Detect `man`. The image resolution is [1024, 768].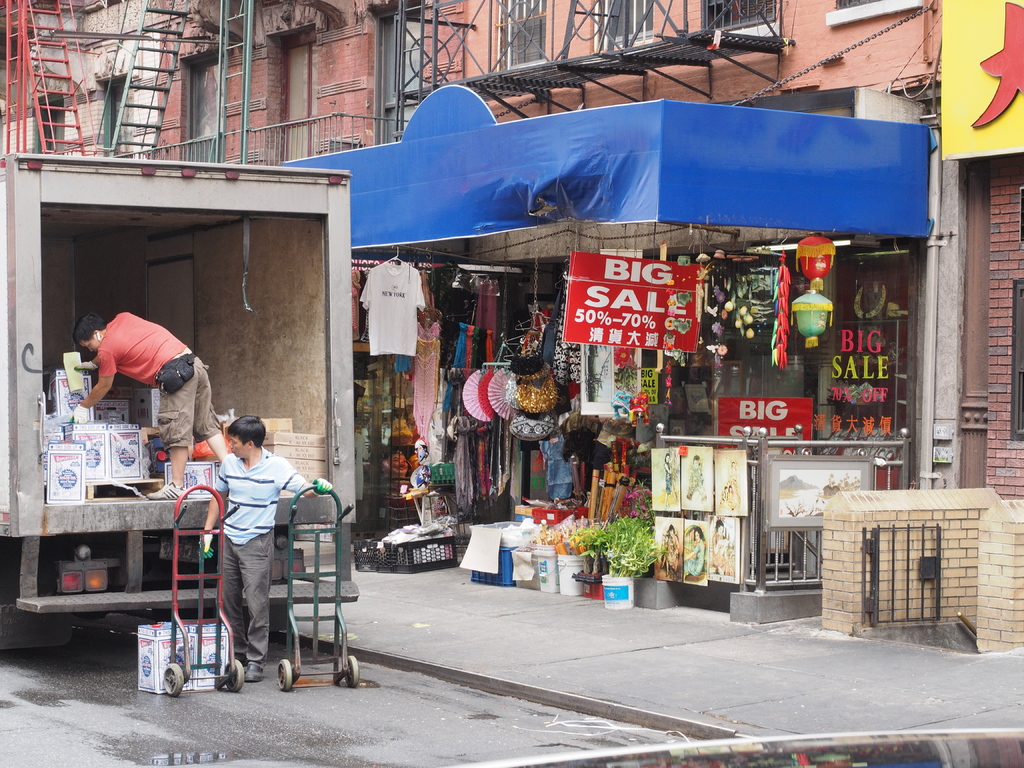
<bbox>177, 418, 307, 708</bbox>.
